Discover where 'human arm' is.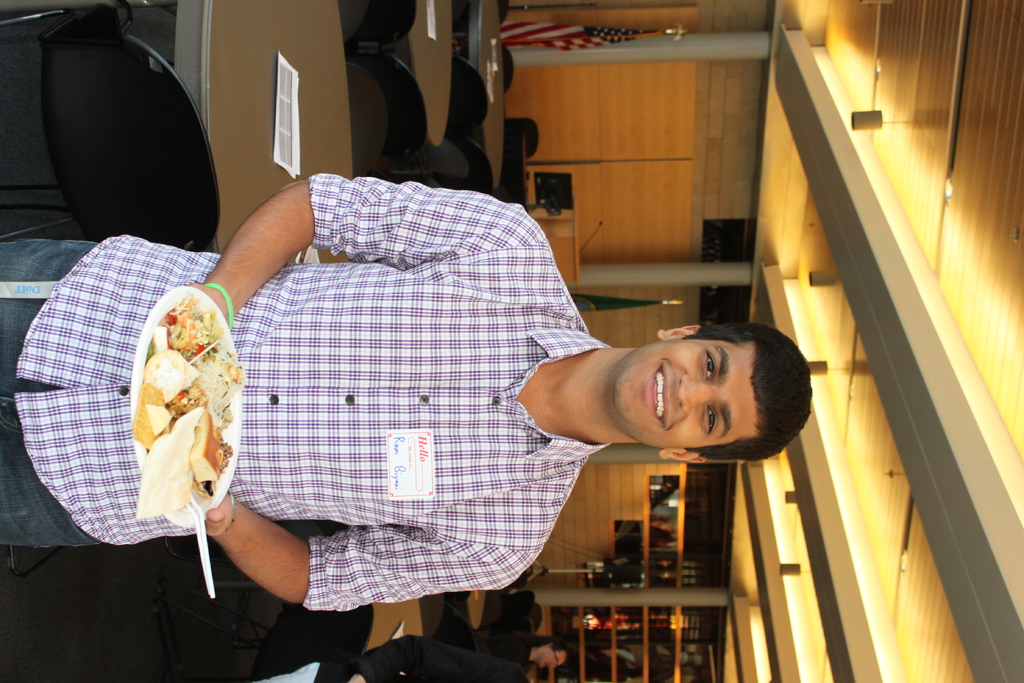
Discovered at Rect(351, 632, 524, 682).
